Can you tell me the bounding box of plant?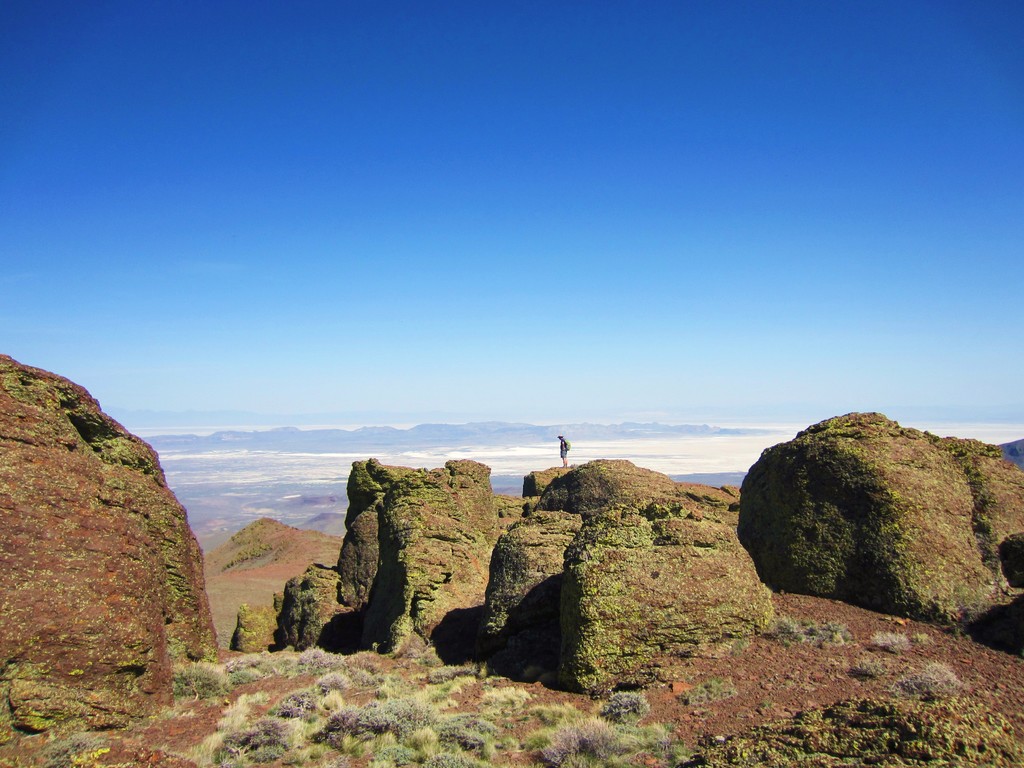
369 640 383 655.
